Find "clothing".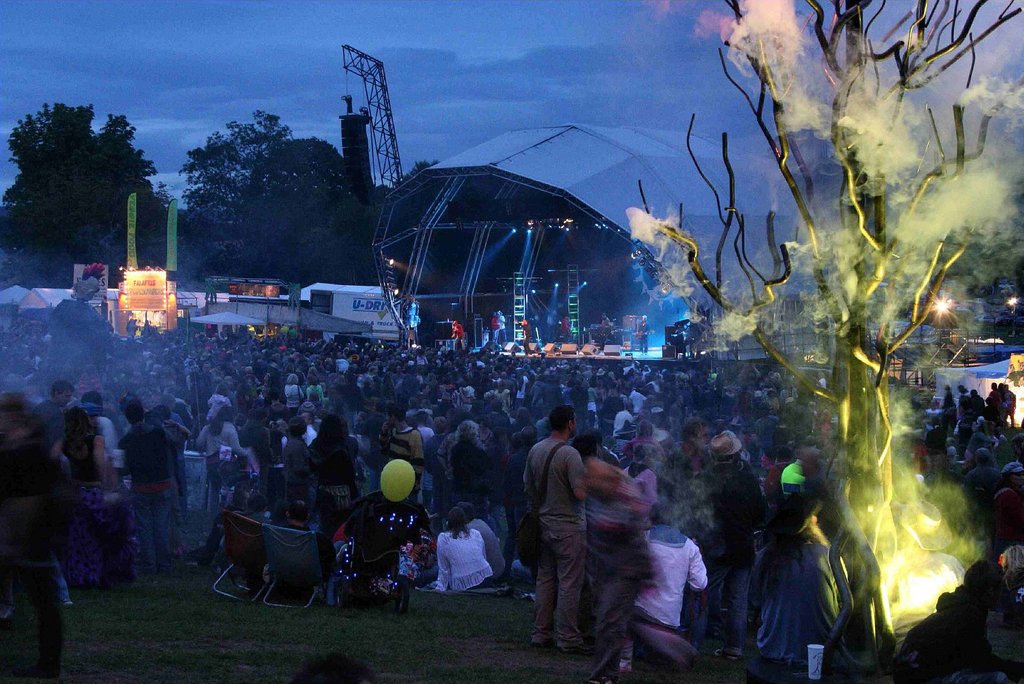
<box>483,316,507,346</box>.
